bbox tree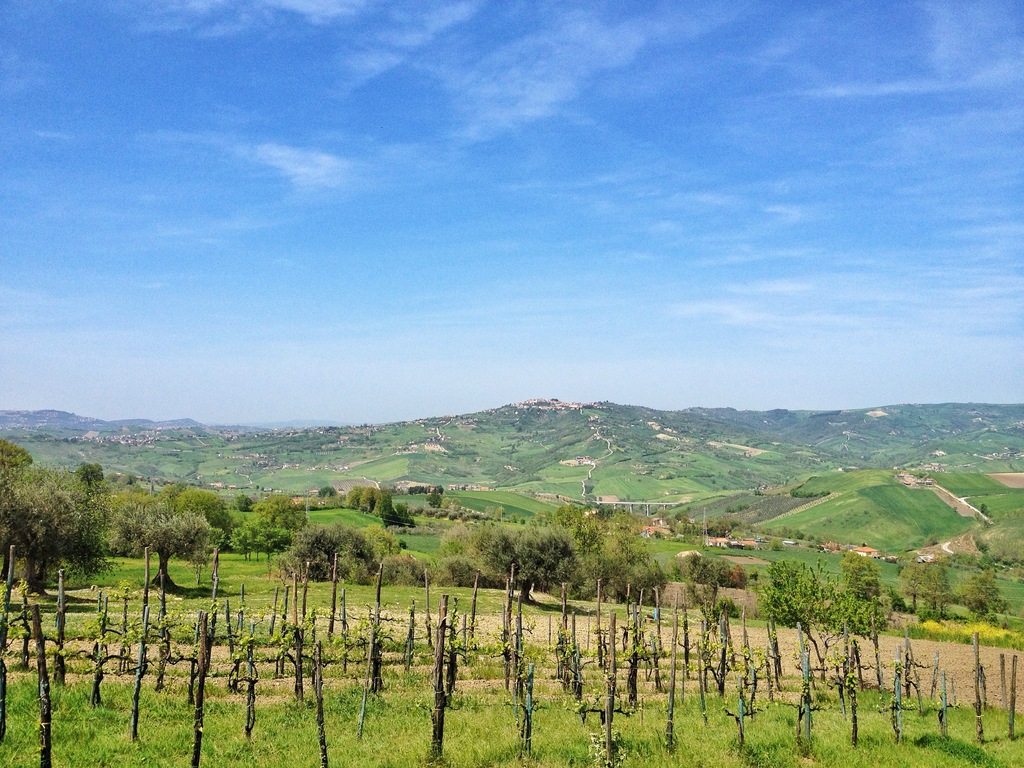
bbox=(257, 513, 363, 586)
